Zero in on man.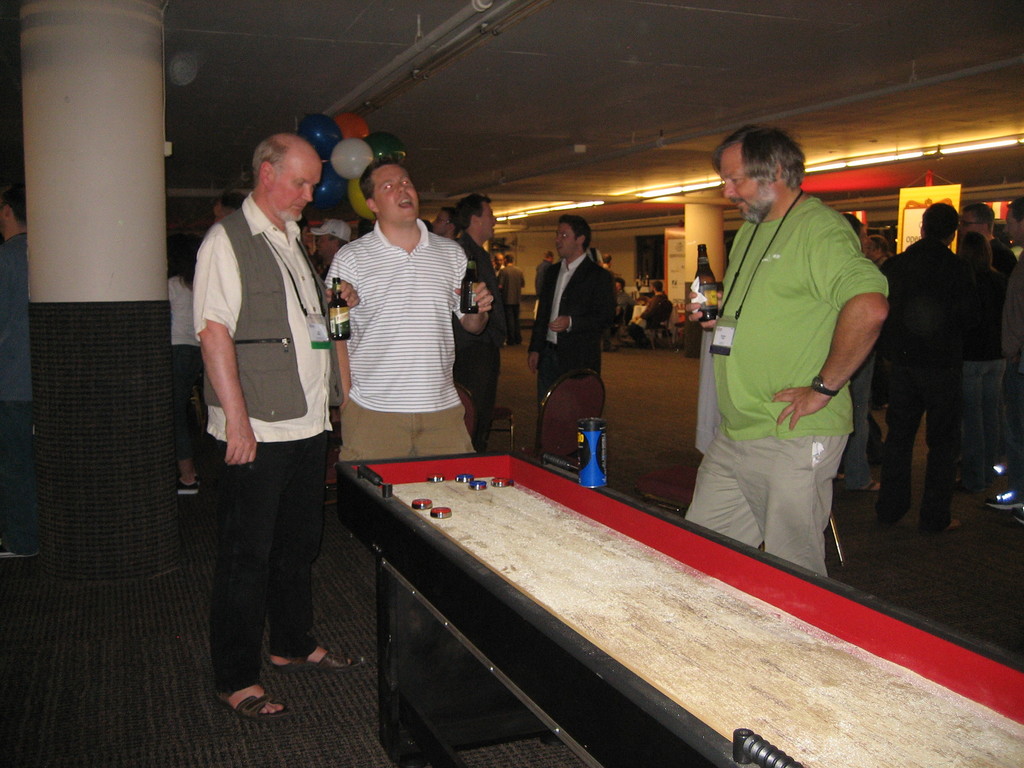
Zeroed in: (x1=636, y1=281, x2=673, y2=331).
